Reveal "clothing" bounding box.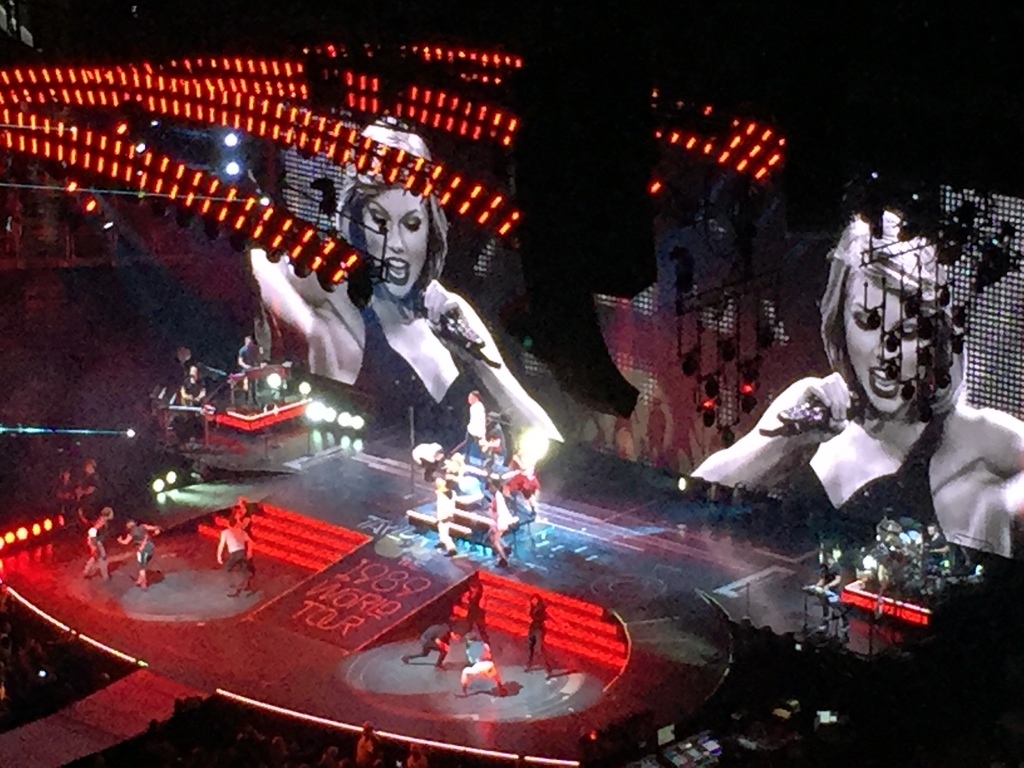
Revealed: [55,482,75,510].
